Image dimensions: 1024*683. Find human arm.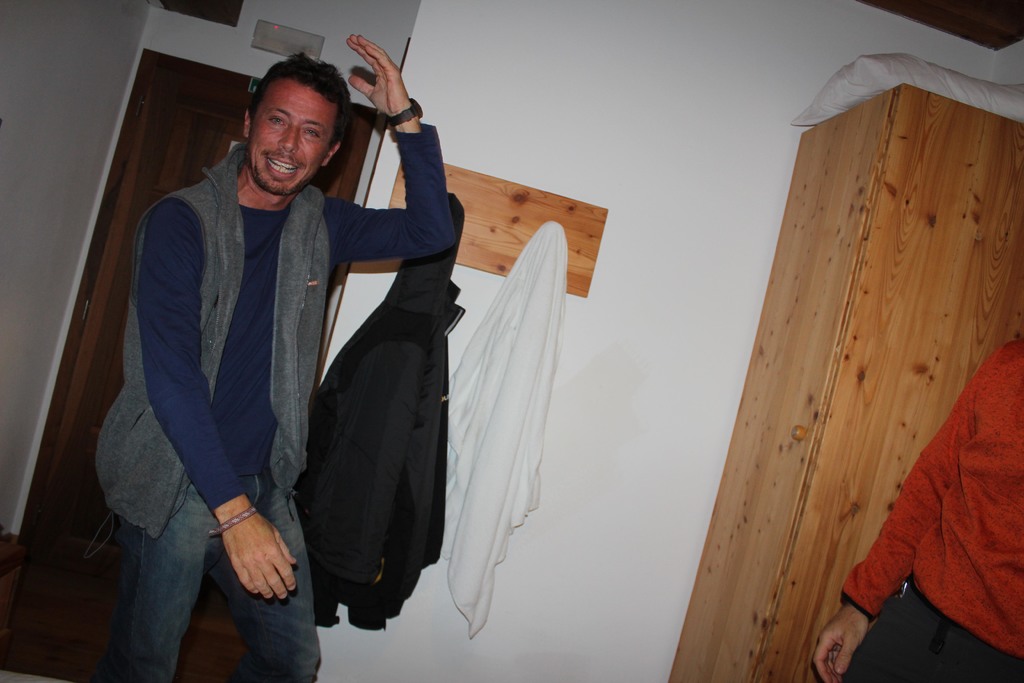
bbox=(324, 106, 455, 288).
